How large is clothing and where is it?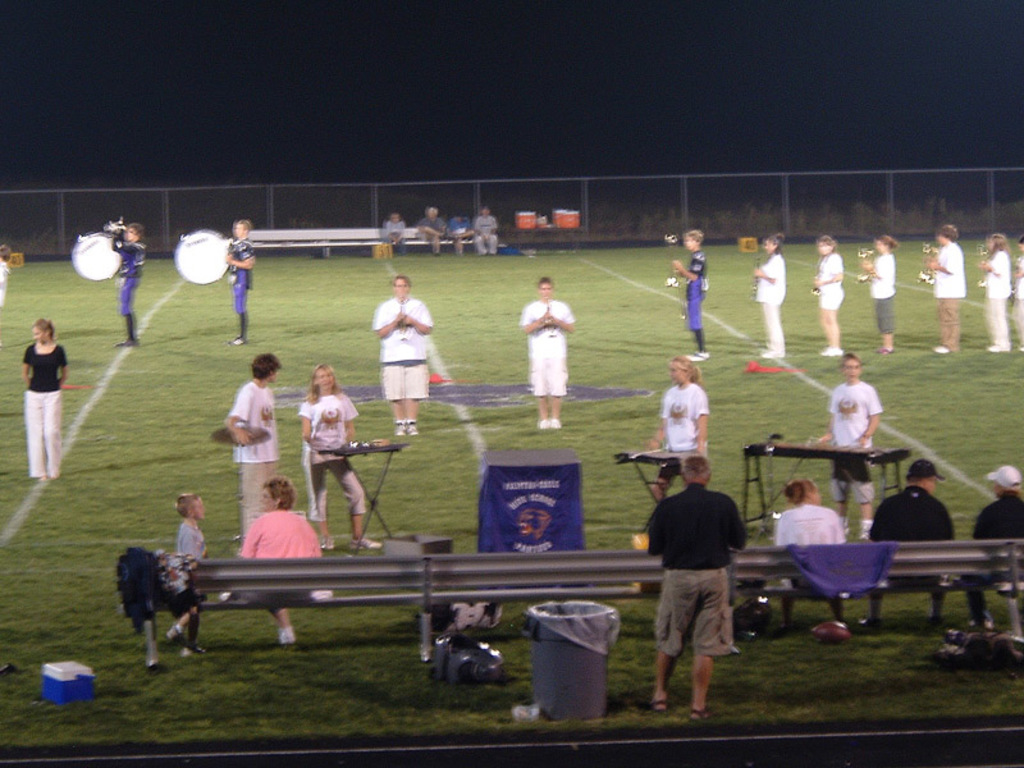
Bounding box: bbox=(224, 380, 278, 541).
